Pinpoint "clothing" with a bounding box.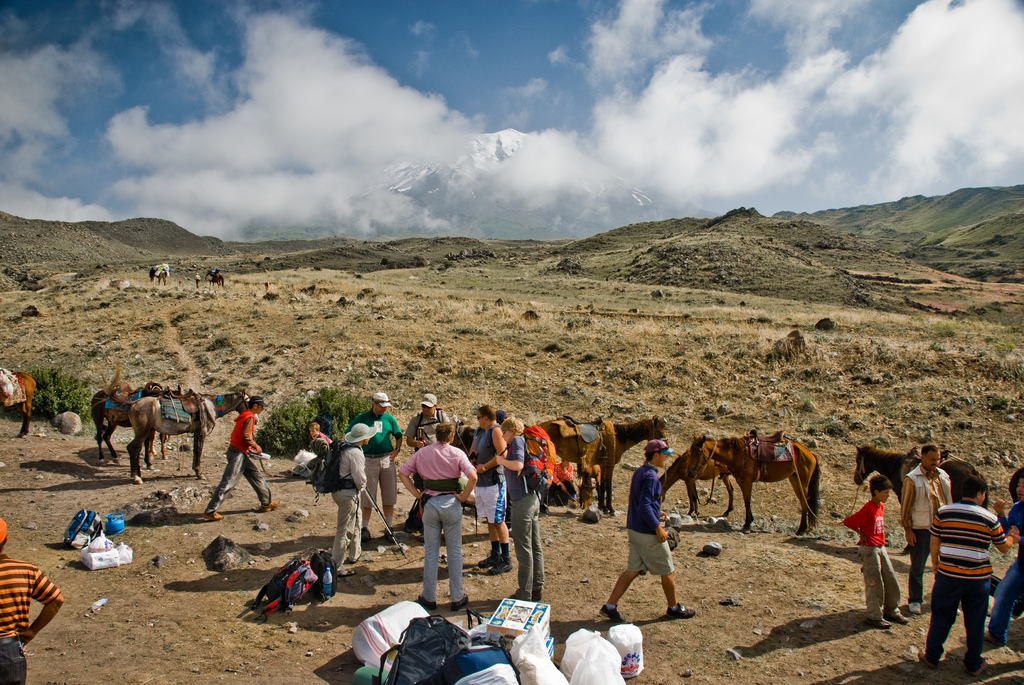
[0, 555, 68, 684].
